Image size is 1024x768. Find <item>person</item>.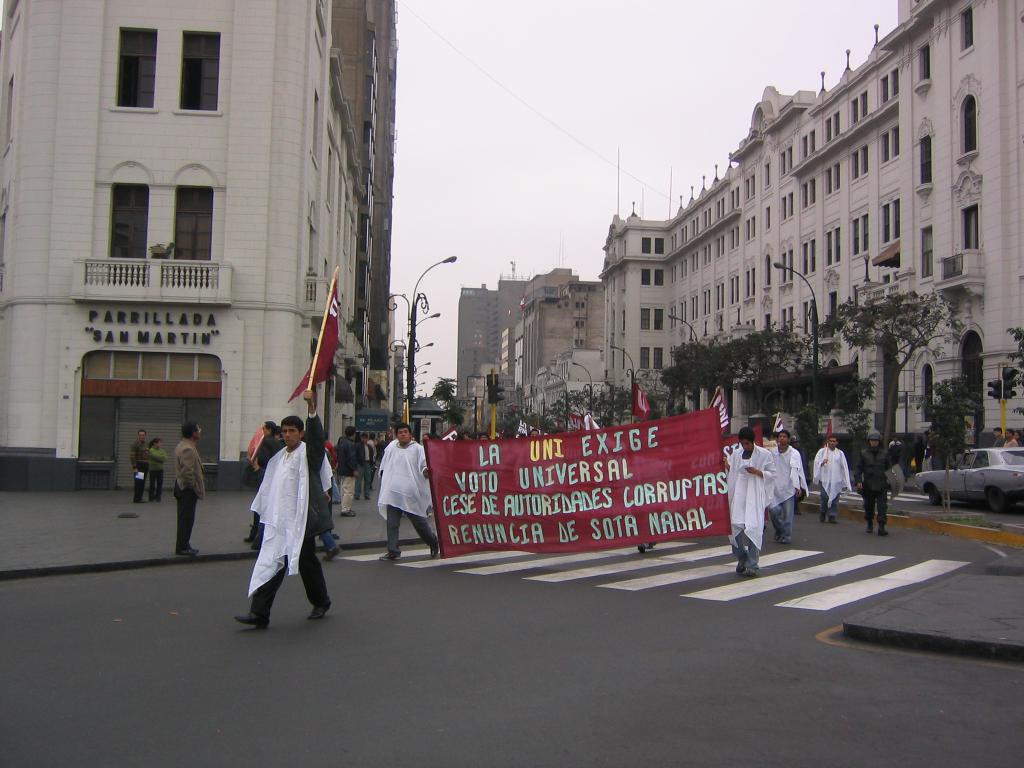
crop(335, 423, 360, 517).
